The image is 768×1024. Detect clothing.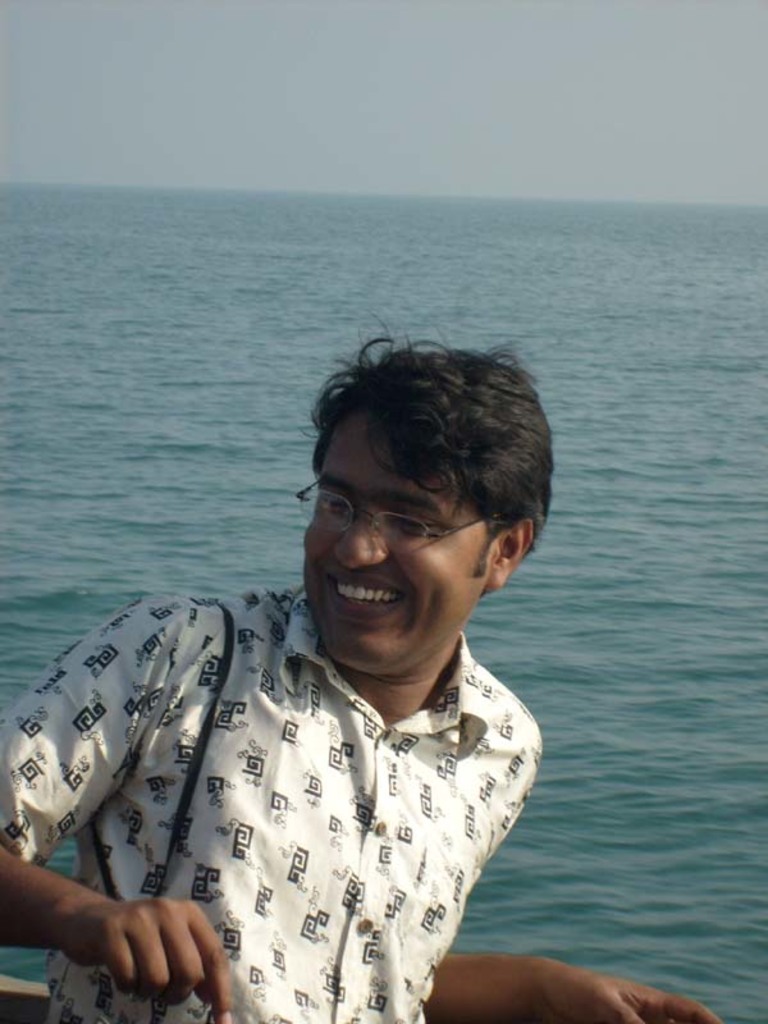
Detection: 12 568 589 991.
